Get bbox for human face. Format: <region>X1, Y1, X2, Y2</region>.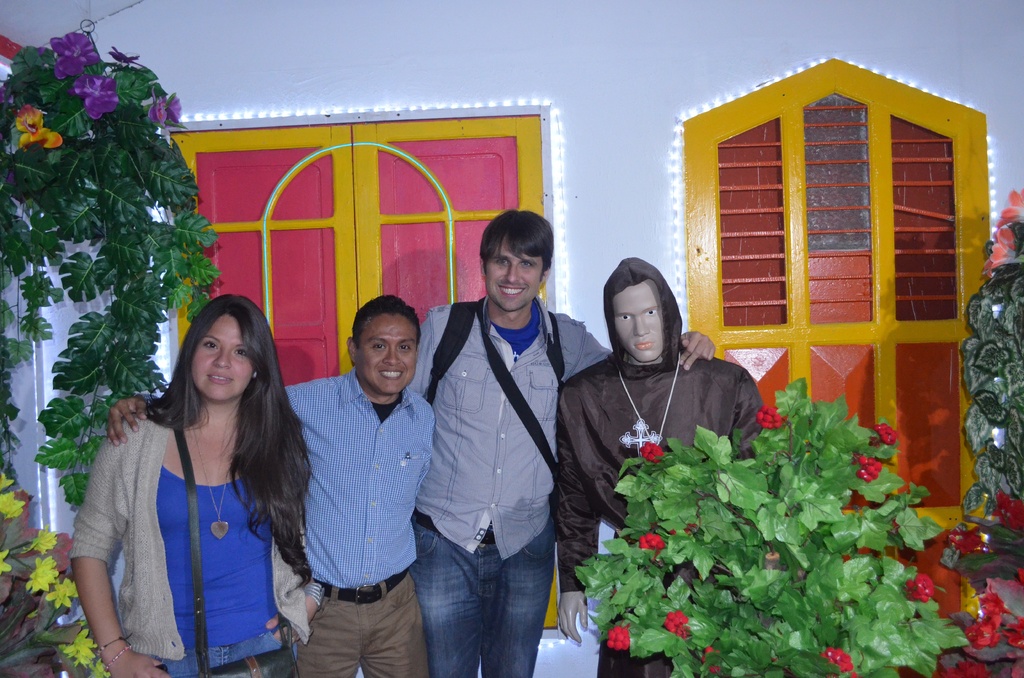
<region>359, 301, 414, 401</region>.
